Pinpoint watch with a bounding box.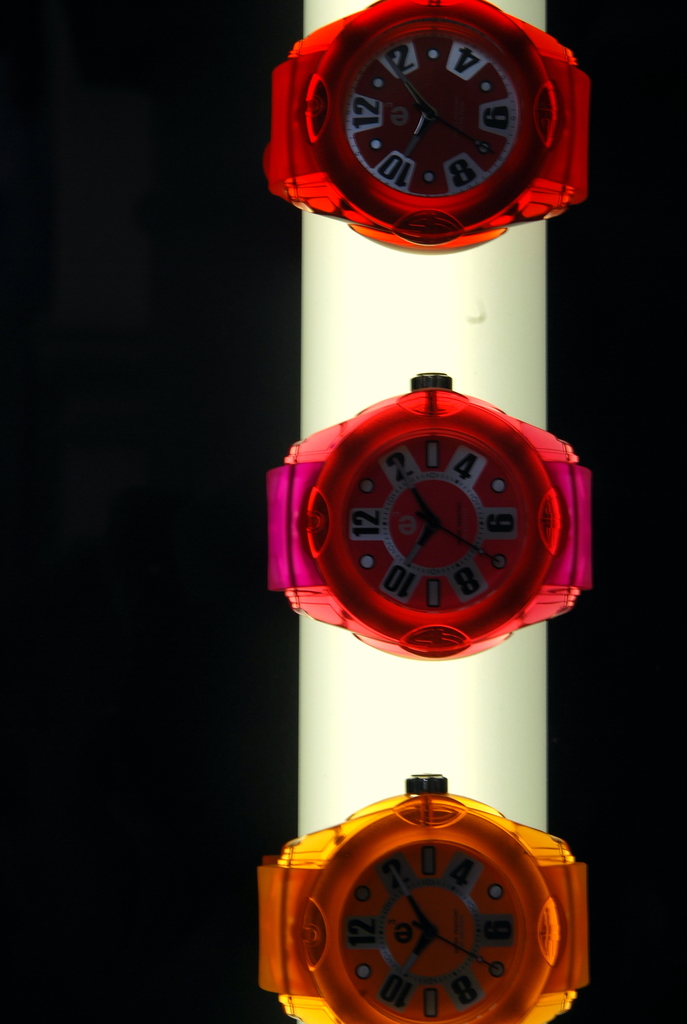
bbox(267, 370, 593, 659).
